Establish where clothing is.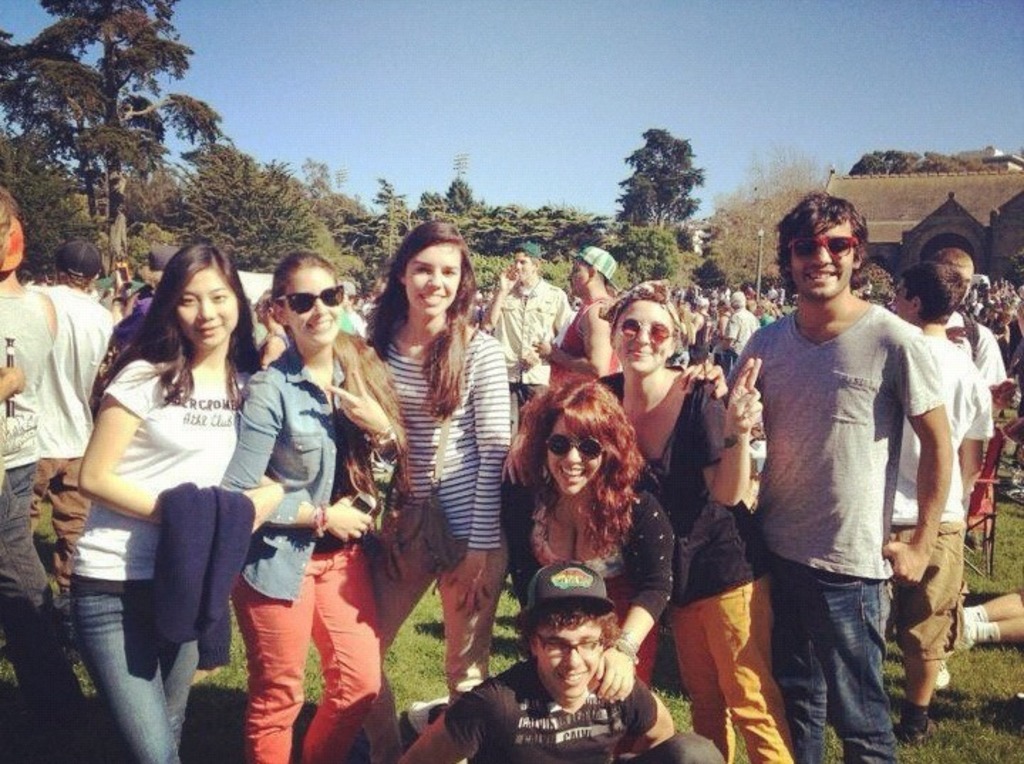
Established at [542, 302, 614, 391].
